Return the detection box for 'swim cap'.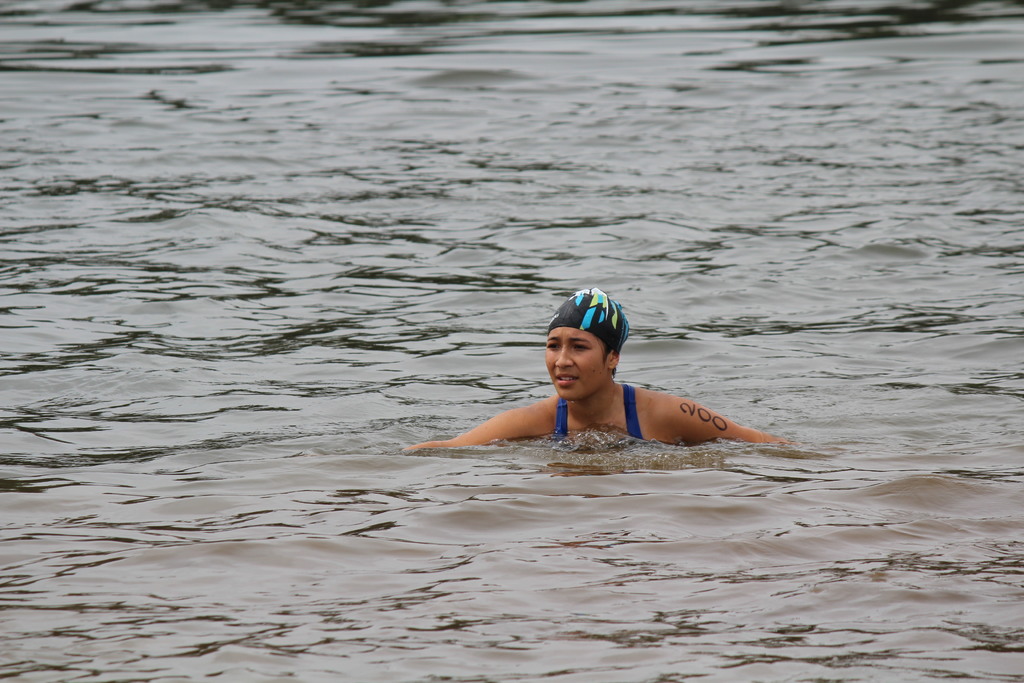
select_region(547, 285, 627, 352).
